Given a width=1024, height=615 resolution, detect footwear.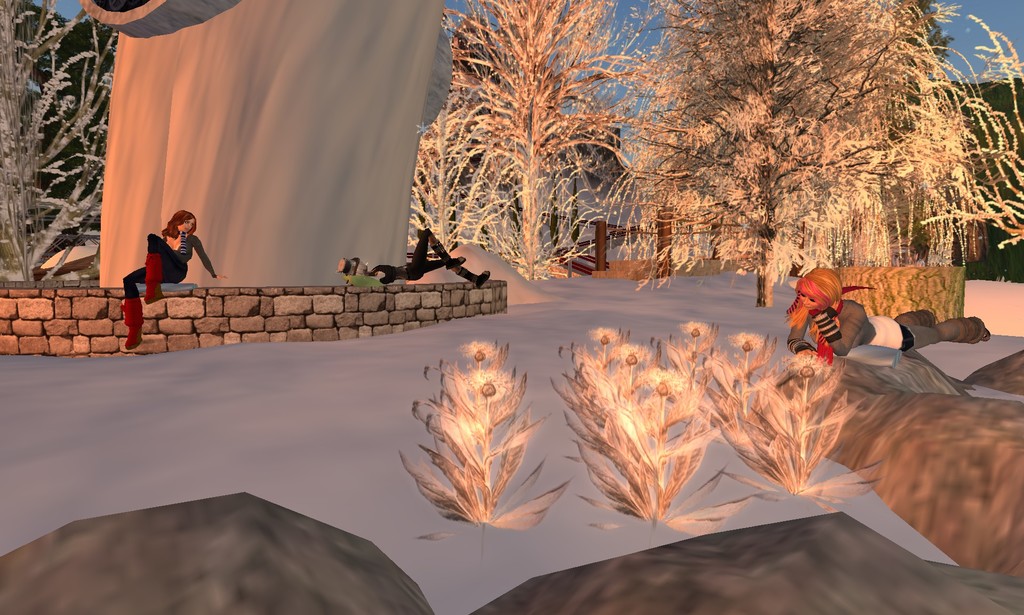
Rect(444, 258, 468, 274).
